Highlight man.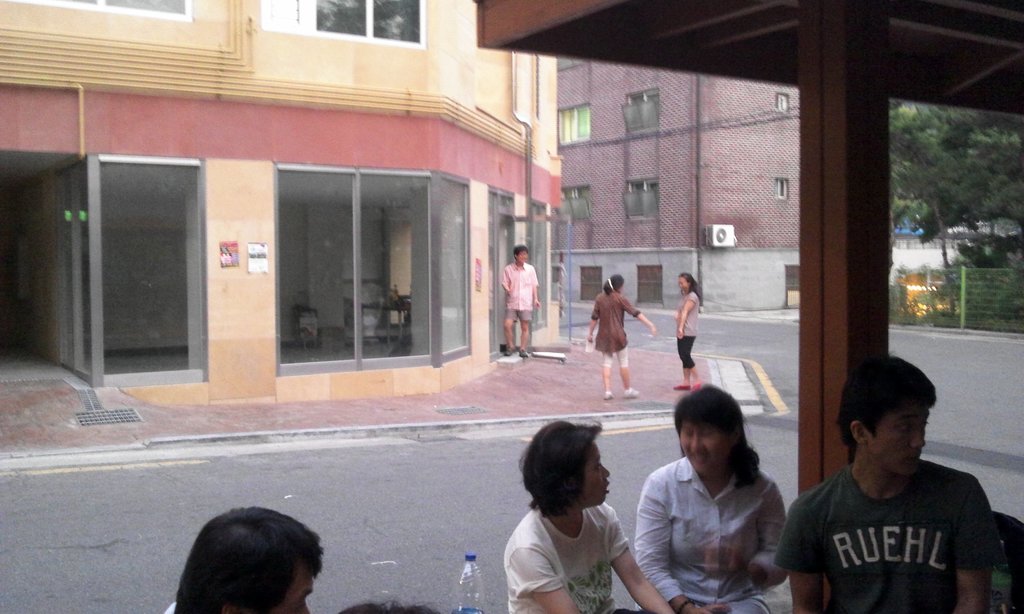
Highlighted region: detection(160, 501, 326, 613).
